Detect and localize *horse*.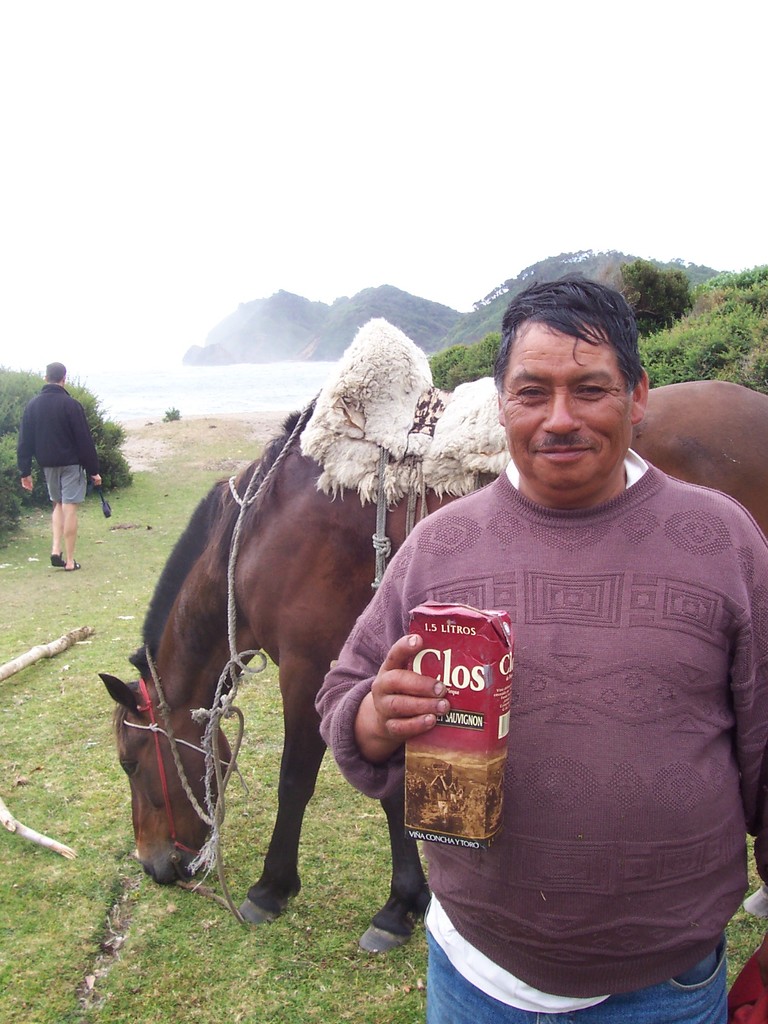
Localized at 98/391/767/958.
